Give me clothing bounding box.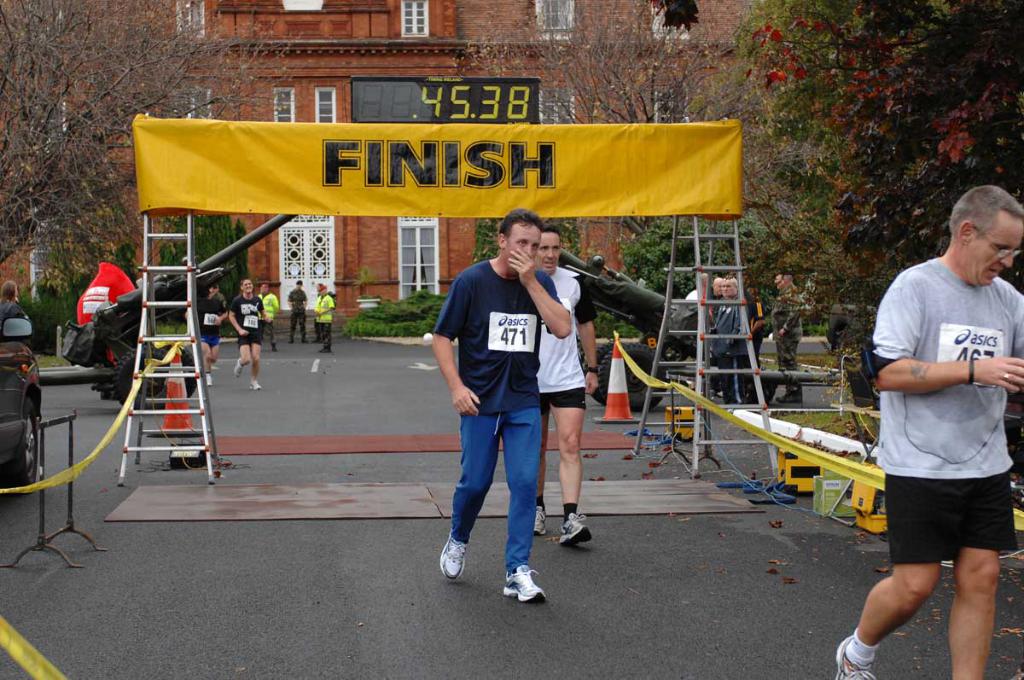
crop(0, 305, 27, 342).
